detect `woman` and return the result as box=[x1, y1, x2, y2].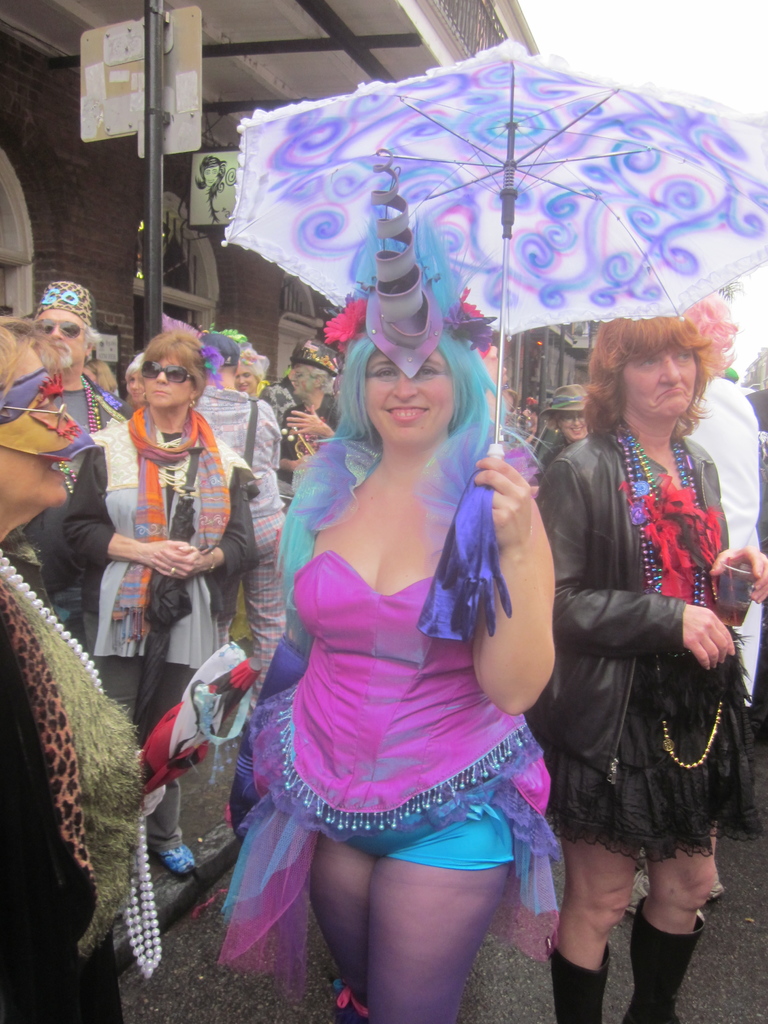
box=[0, 314, 177, 1023].
